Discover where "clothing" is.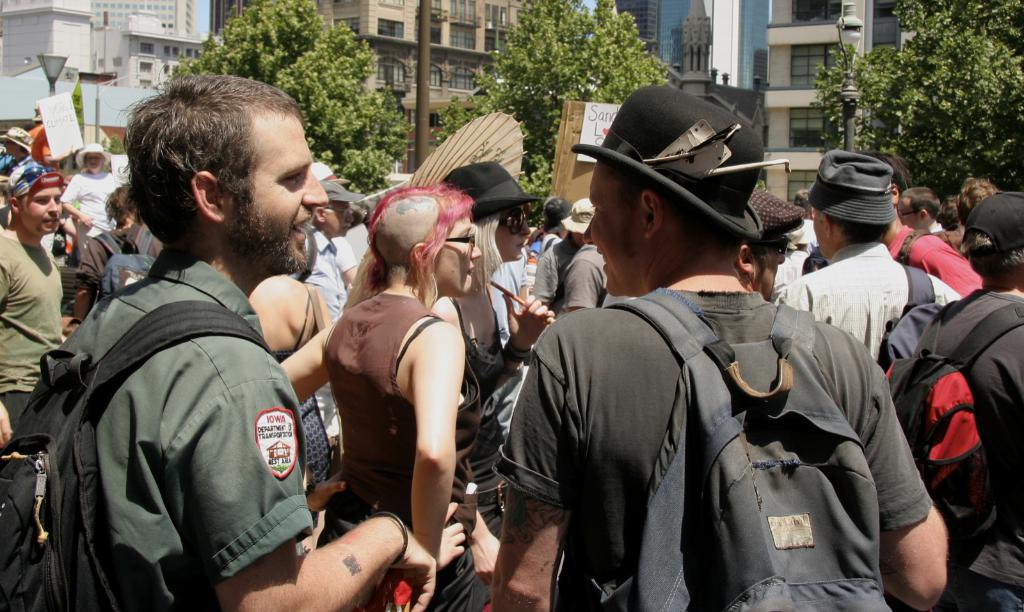
Discovered at (left=495, top=285, right=929, bottom=611).
